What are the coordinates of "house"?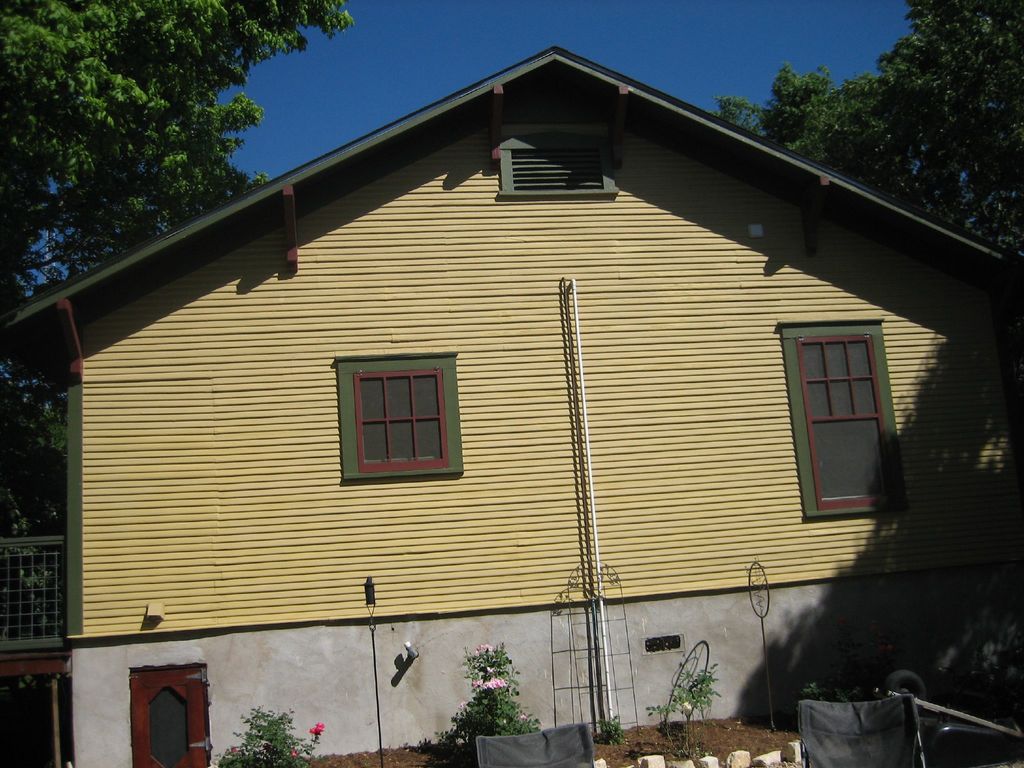
<bbox>0, 44, 1023, 765</bbox>.
